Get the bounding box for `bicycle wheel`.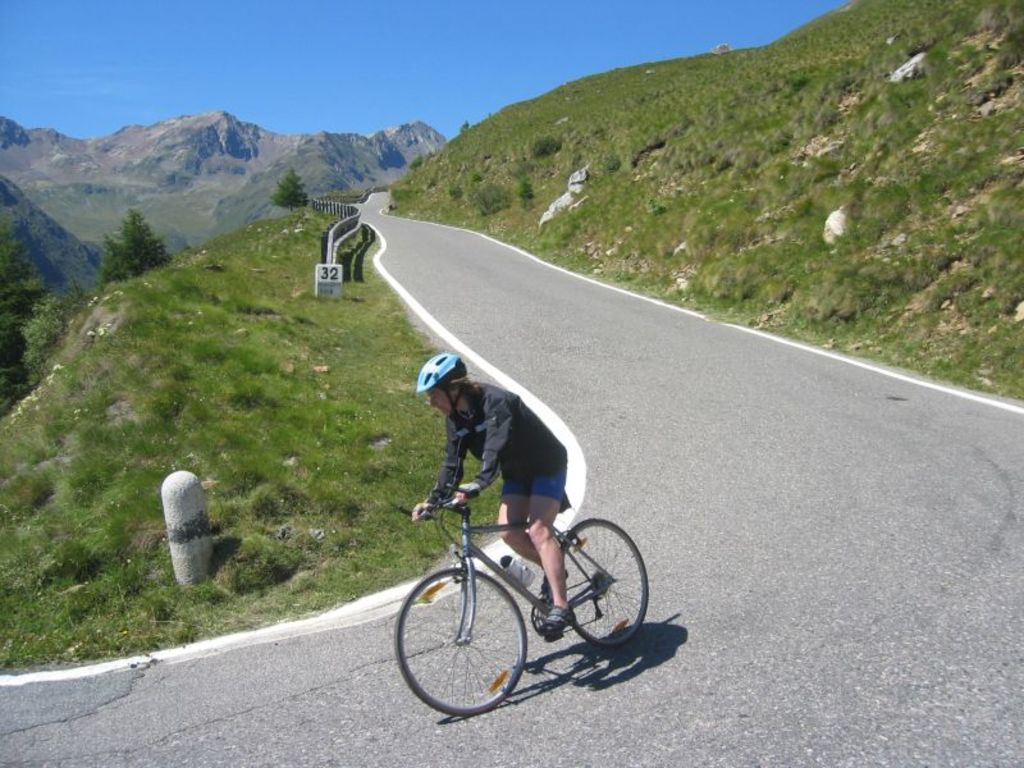
(406, 572, 544, 726).
